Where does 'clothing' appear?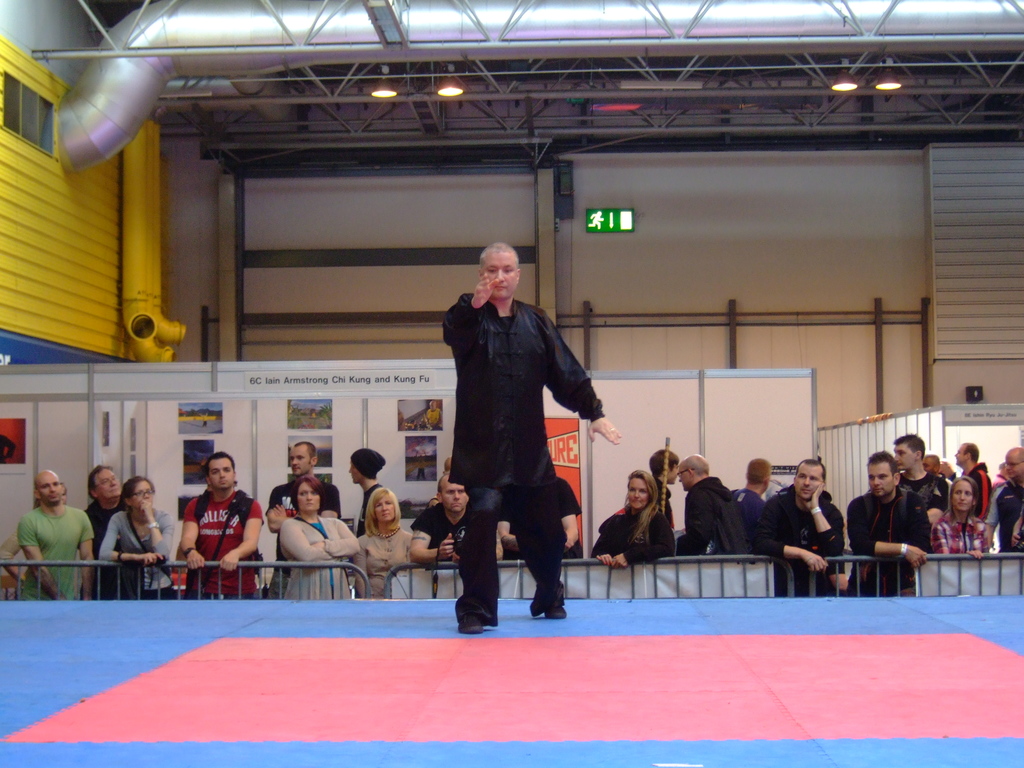
Appears at <box>893,470,949,516</box>.
